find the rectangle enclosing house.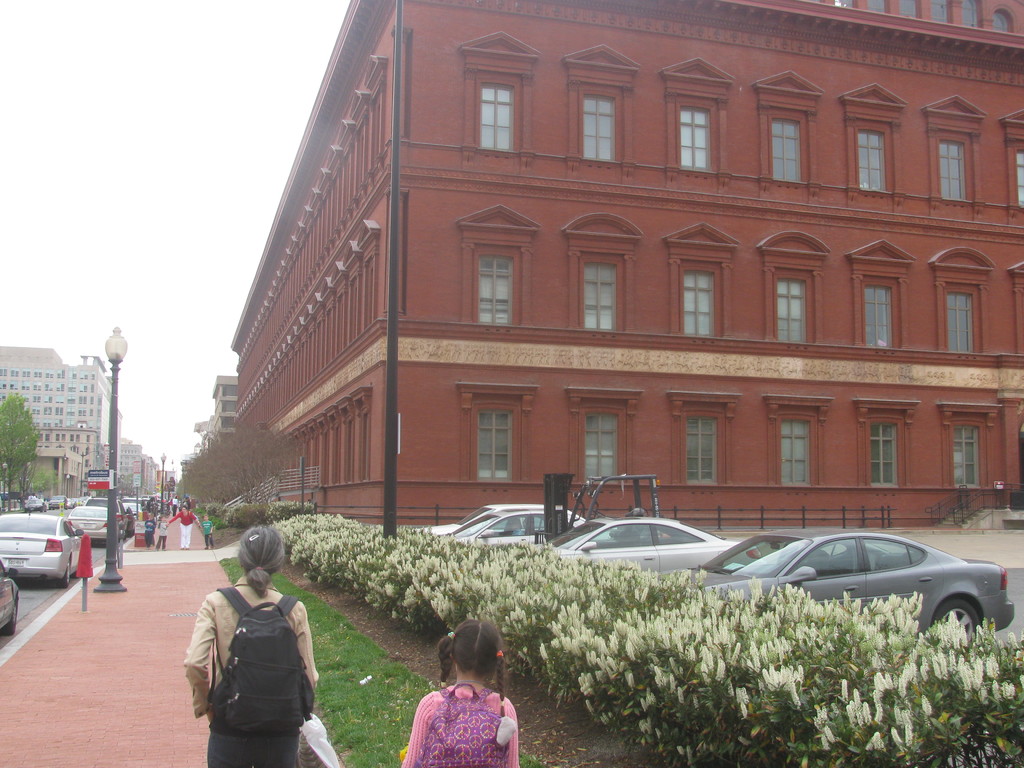
x1=209, y1=375, x2=237, y2=436.
